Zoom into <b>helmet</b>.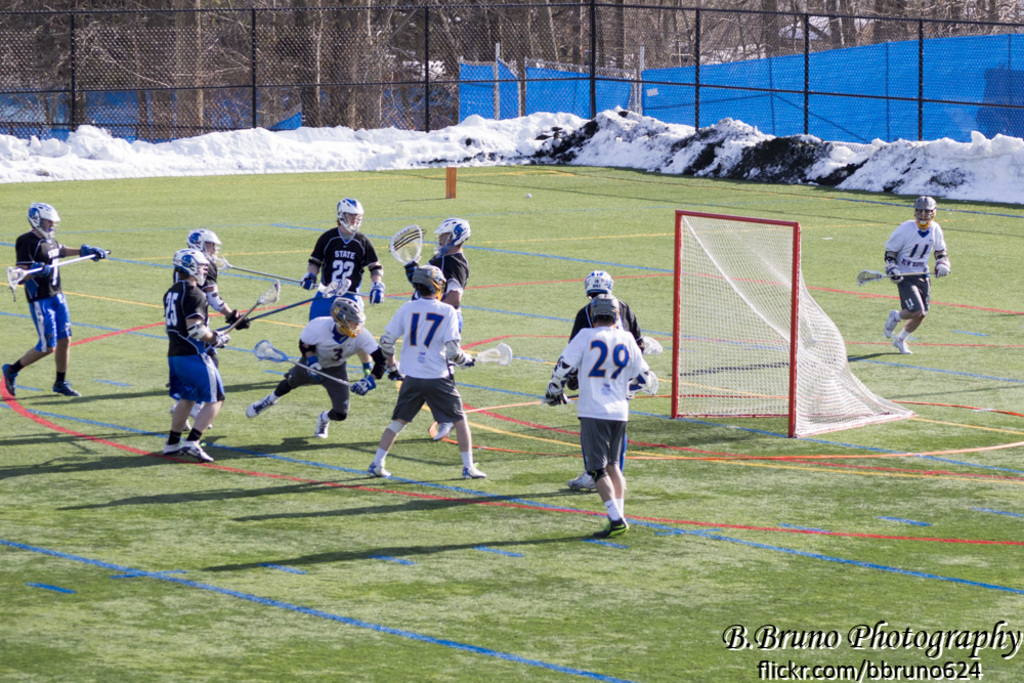
Zoom target: pyautogui.locateOnScreen(587, 293, 617, 325).
